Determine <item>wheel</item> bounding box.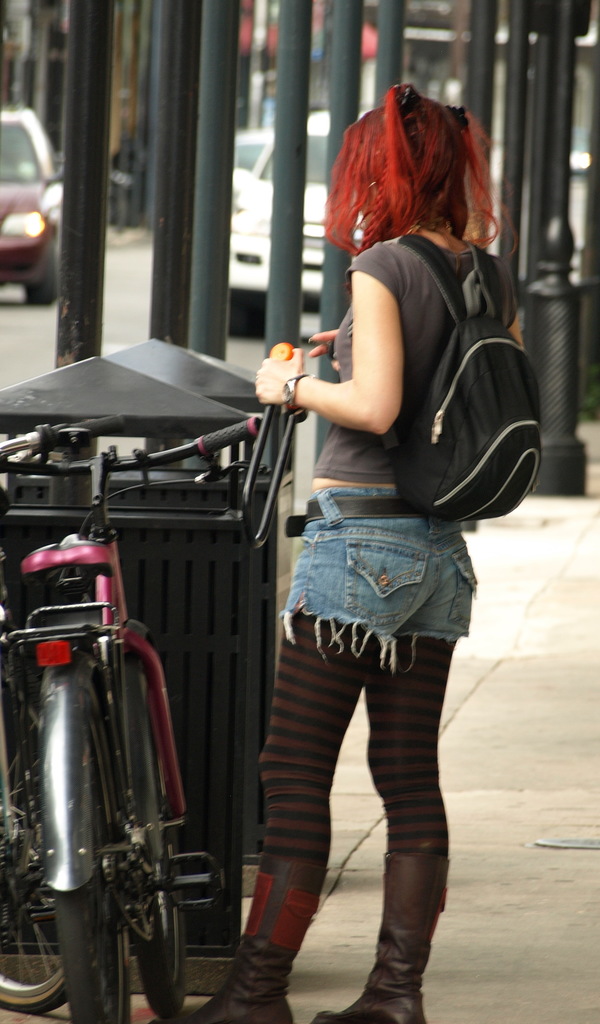
Determined: 0/662/69/1010.
